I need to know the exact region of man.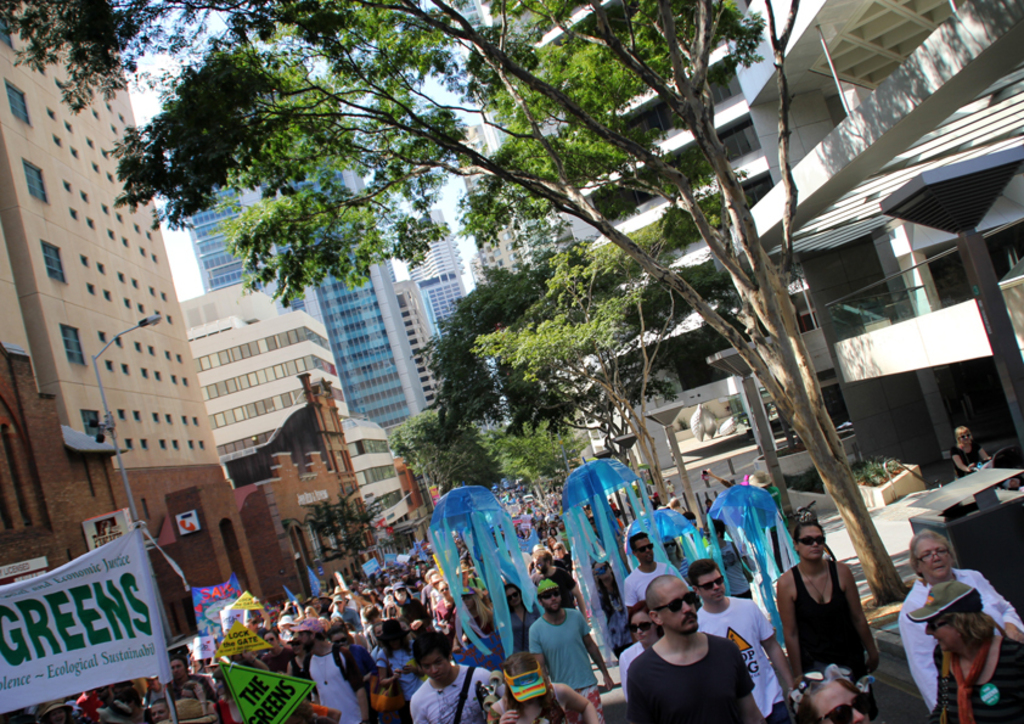
Region: l=407, t=629, r=503, b=723.
